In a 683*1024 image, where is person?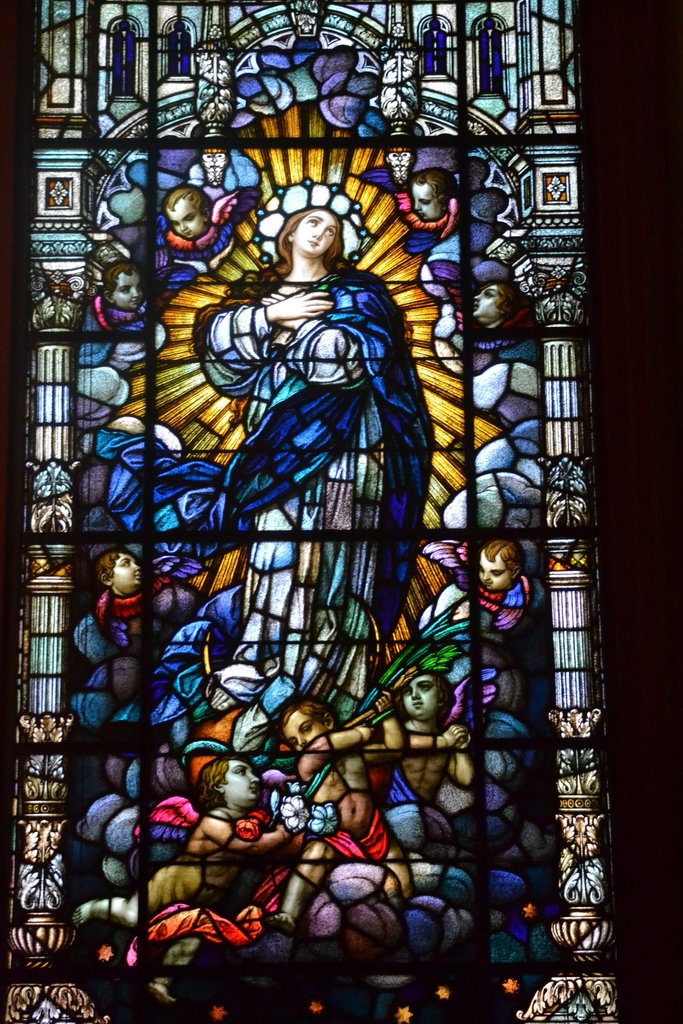
x1=283 y1=696 x2=367 y2=829.
